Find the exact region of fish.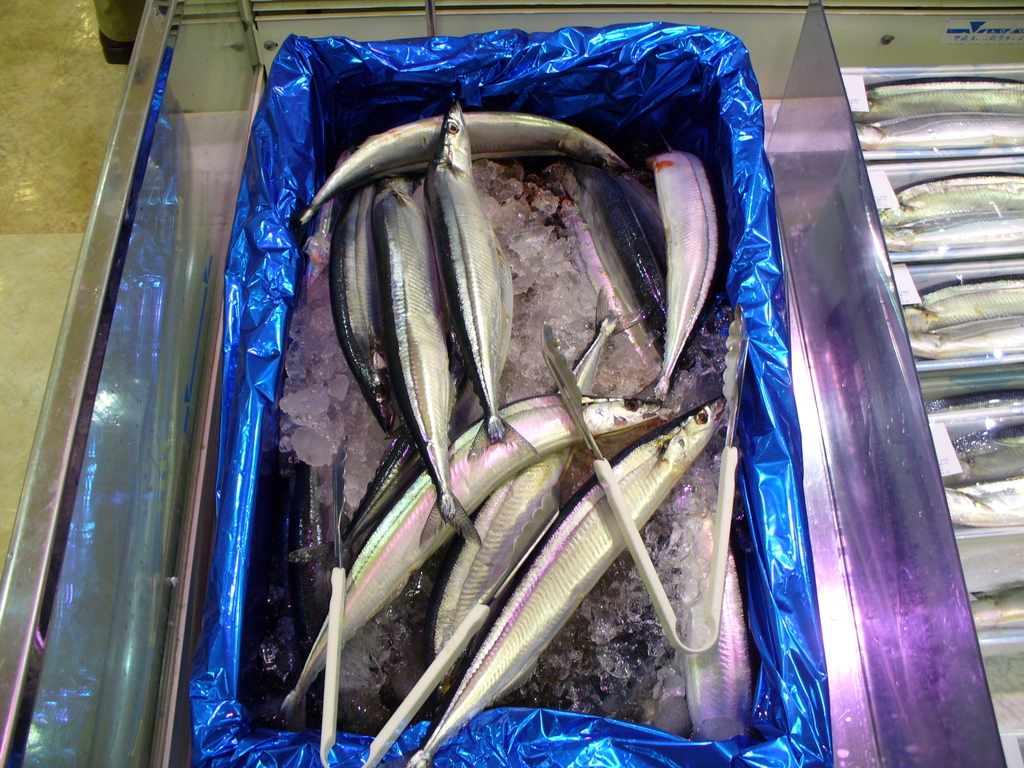
Exact region: x1=403 y1=401 x2=726 y2=767.
